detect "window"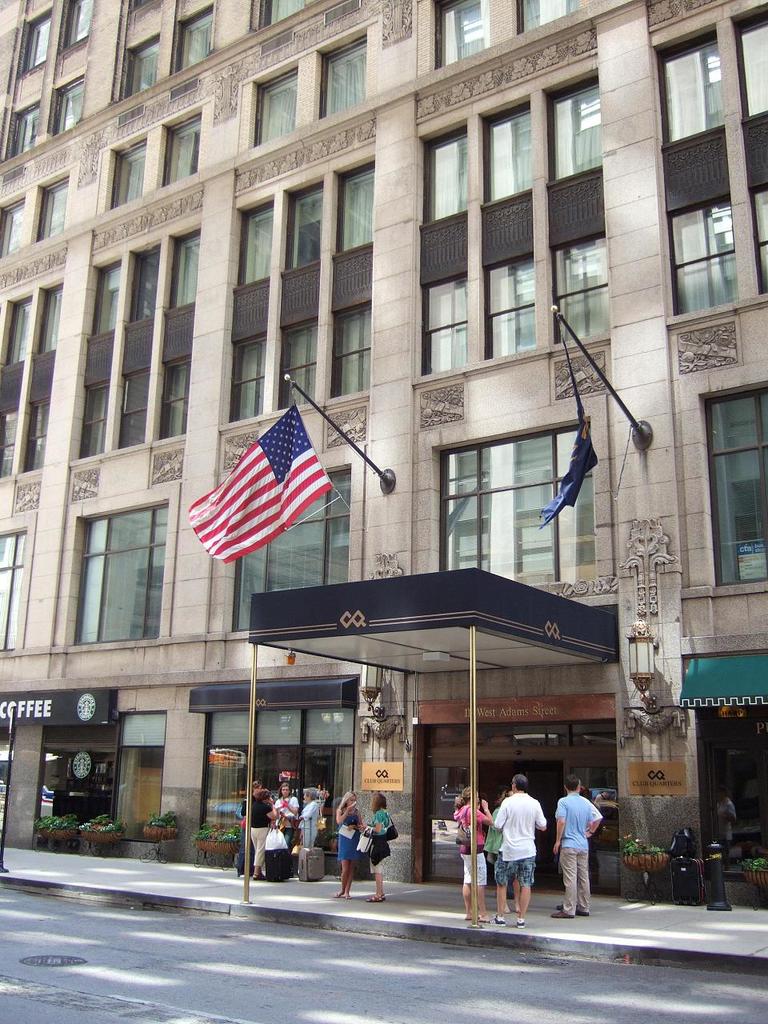
[653,20,728,150]
